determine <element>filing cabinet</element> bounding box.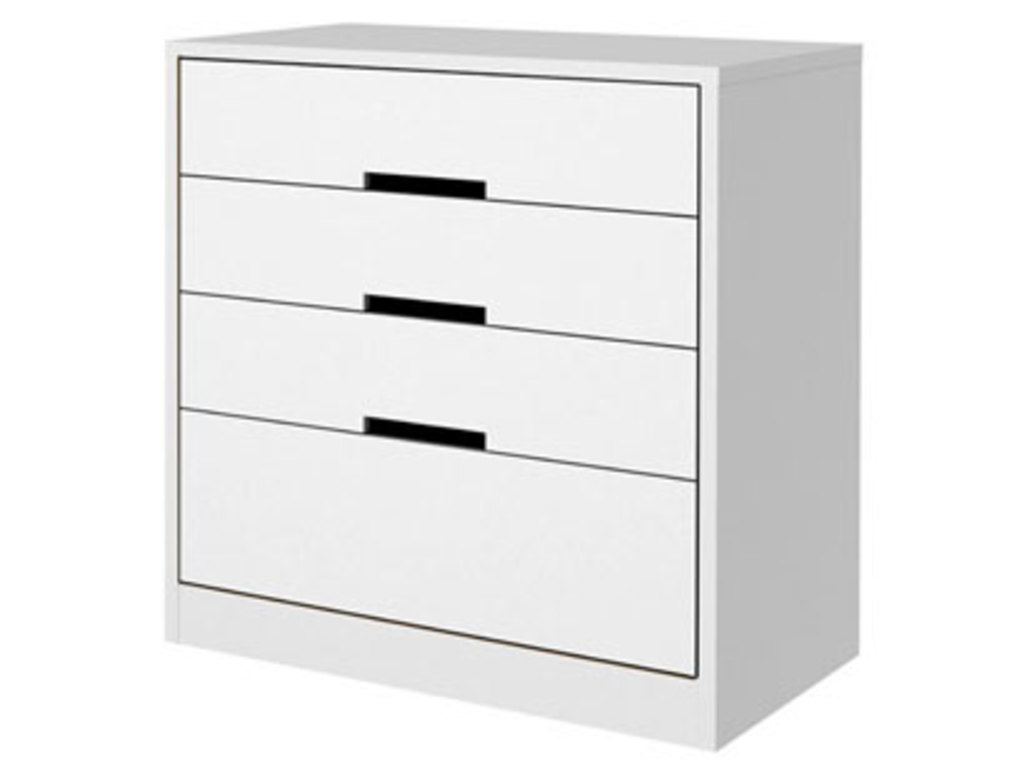
Determined: BBox(160, 25, 869, 762).
